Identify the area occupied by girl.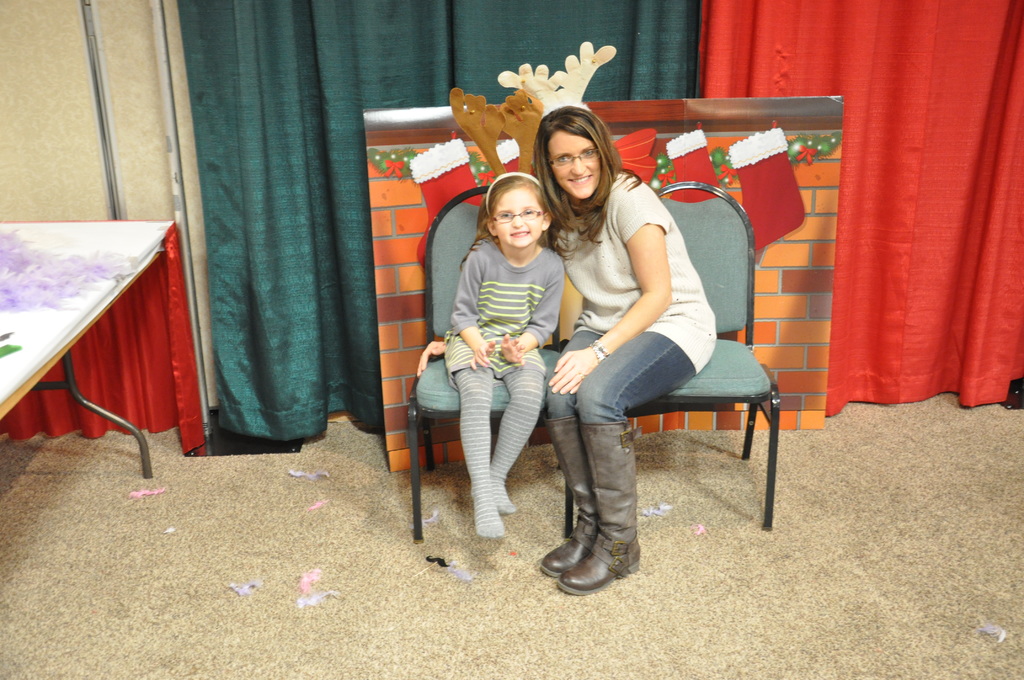
Area: pyautogui.locateOnScreen(444, 170, 563, 541).
